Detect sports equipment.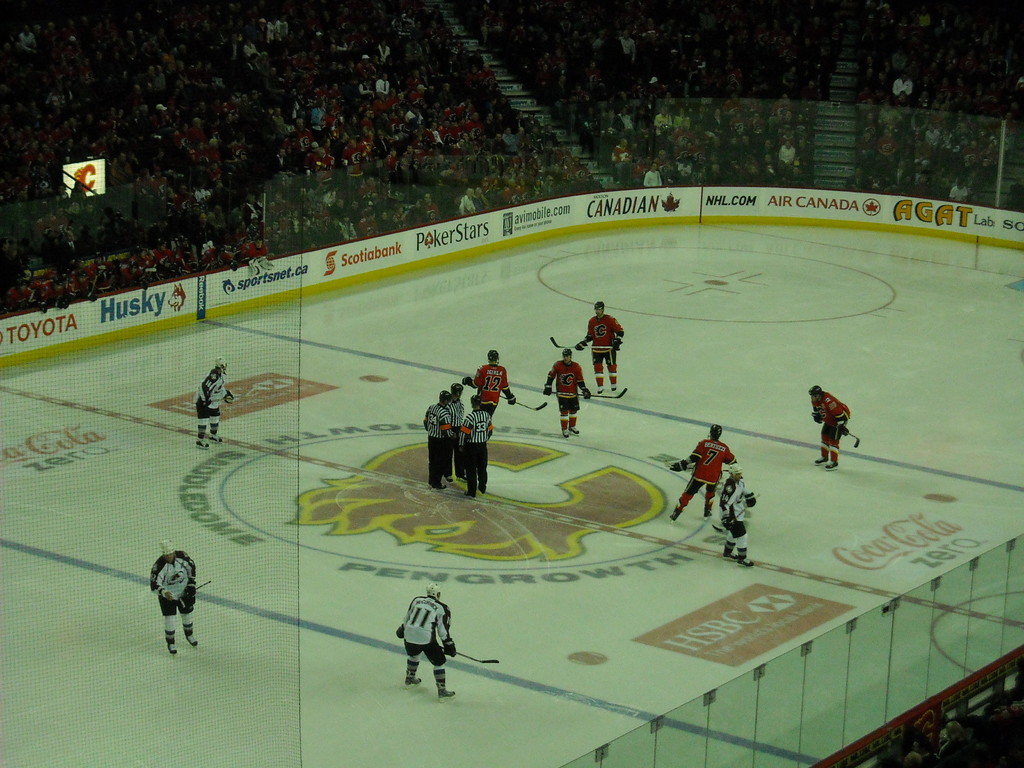
Detected at crop(582, 391, 590, 401).
